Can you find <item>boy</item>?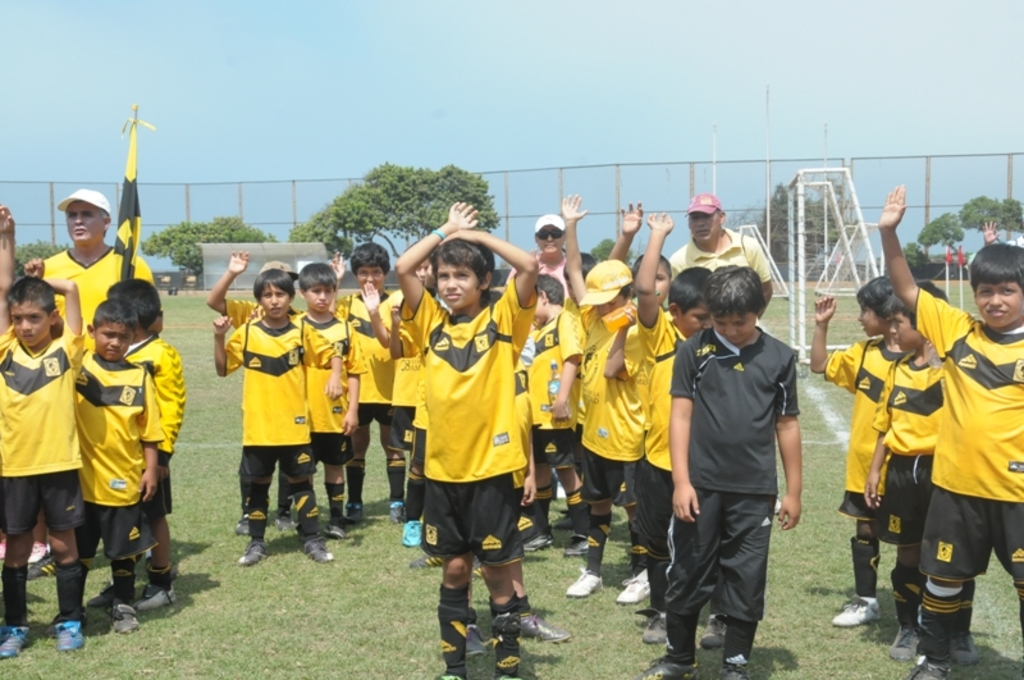
Yes, bounding box: <region>860, 282, 946, 663</region>.
